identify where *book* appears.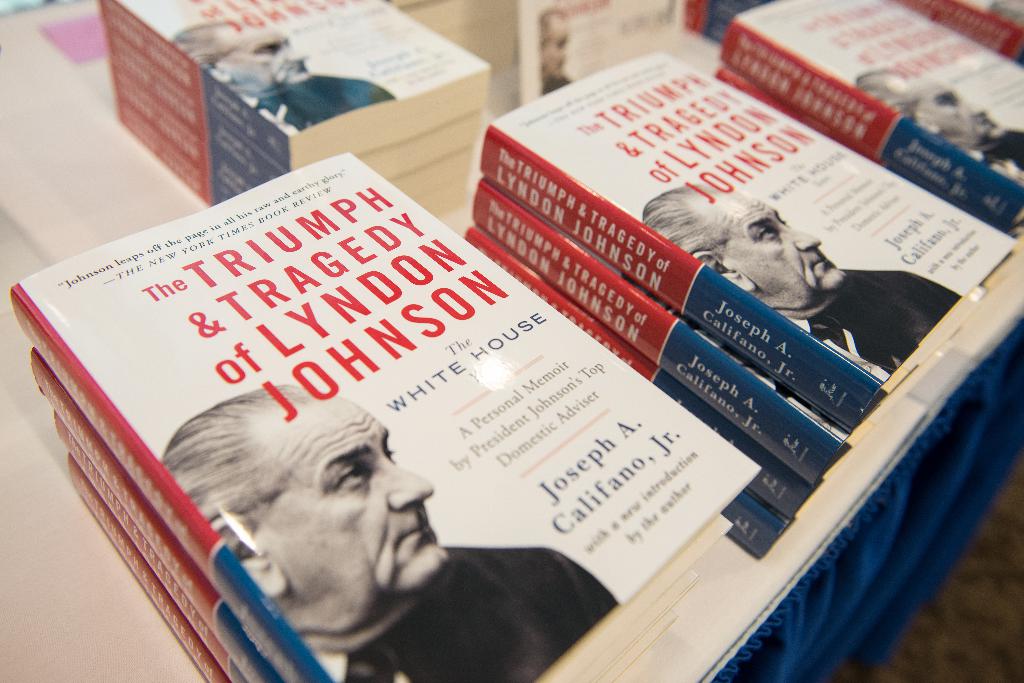
Appears at 461/104/931/541.
